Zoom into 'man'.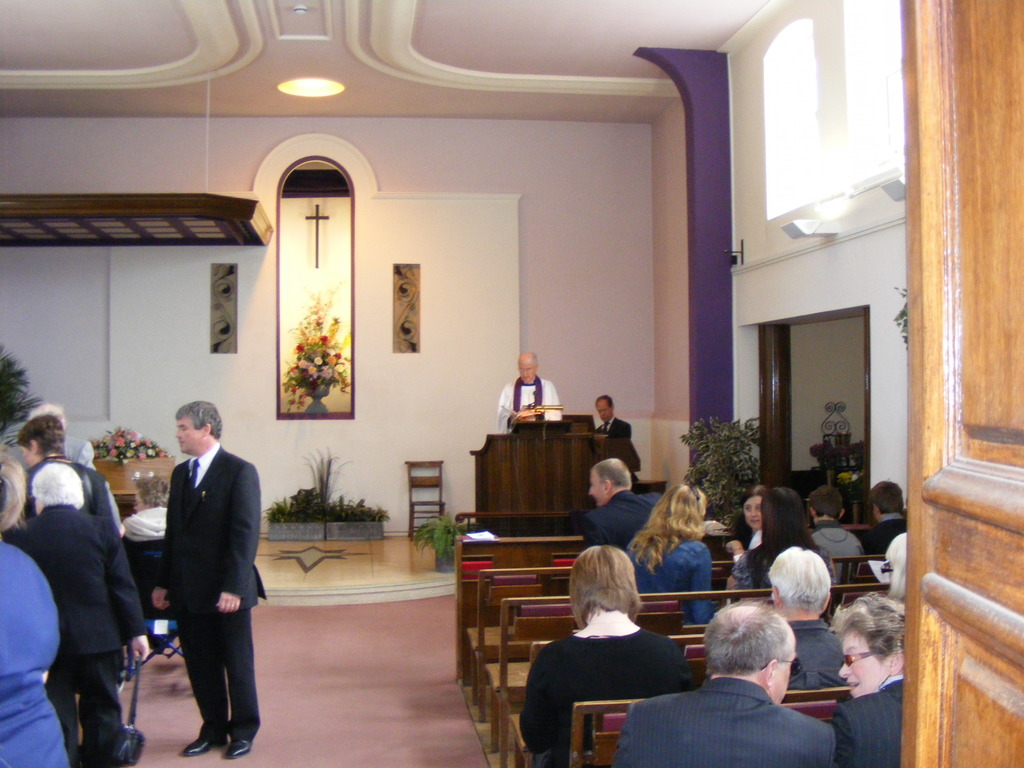
Zoom target: bbox=(597, 394, 641, 483).
